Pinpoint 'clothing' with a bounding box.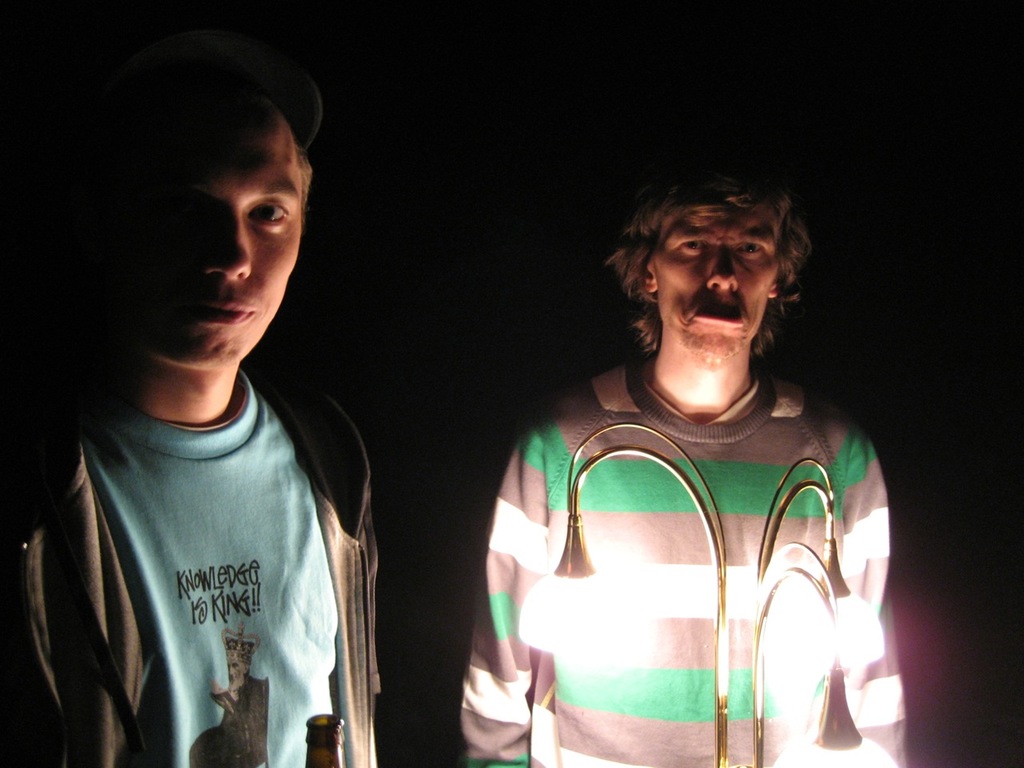
31 286 378 755.
